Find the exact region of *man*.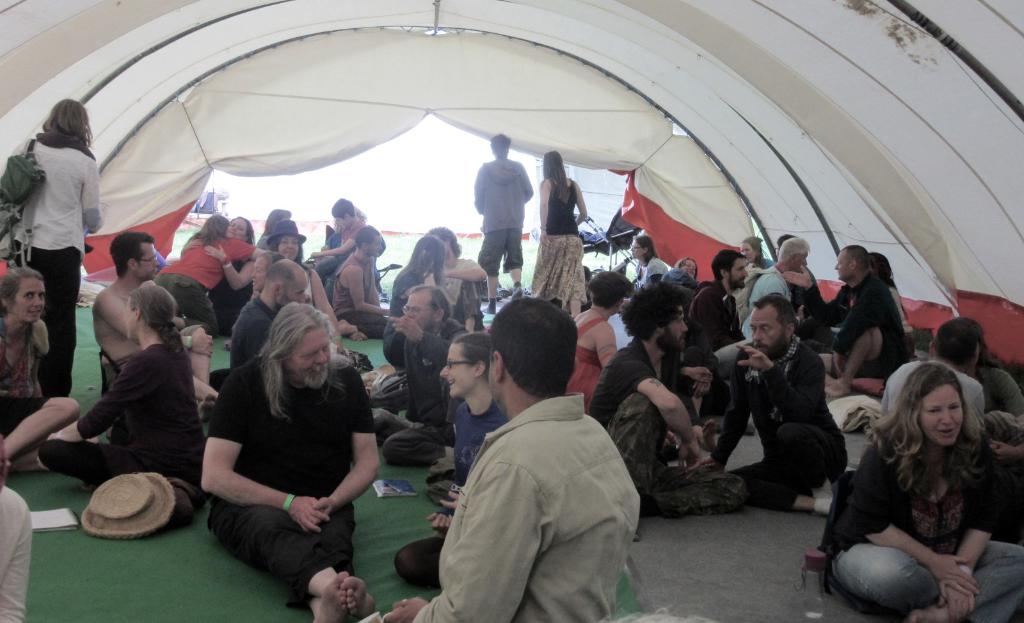
Exact region: rect(332, 225, 388, 334).
